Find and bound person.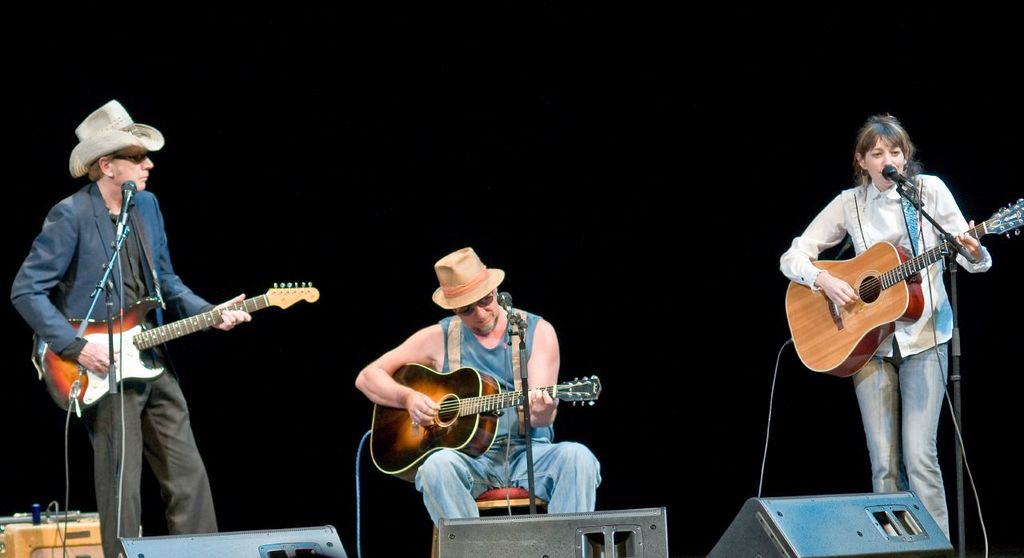
Bound: 358,249,605,530.
